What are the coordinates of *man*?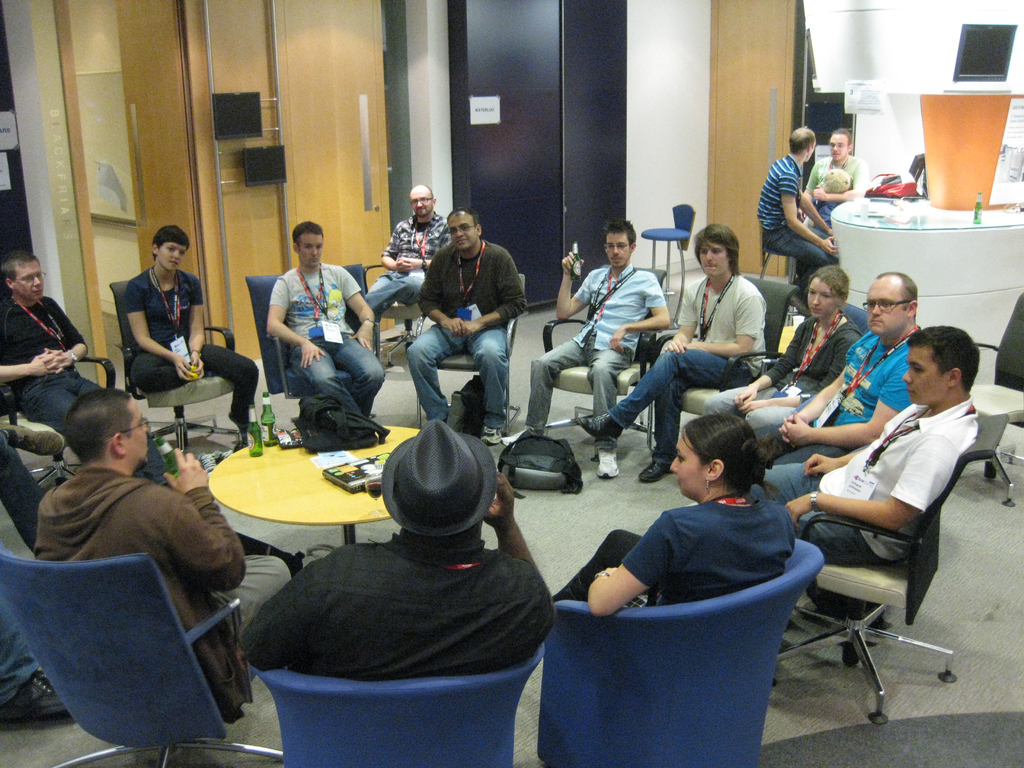
box(408, 204, 525, 447).
